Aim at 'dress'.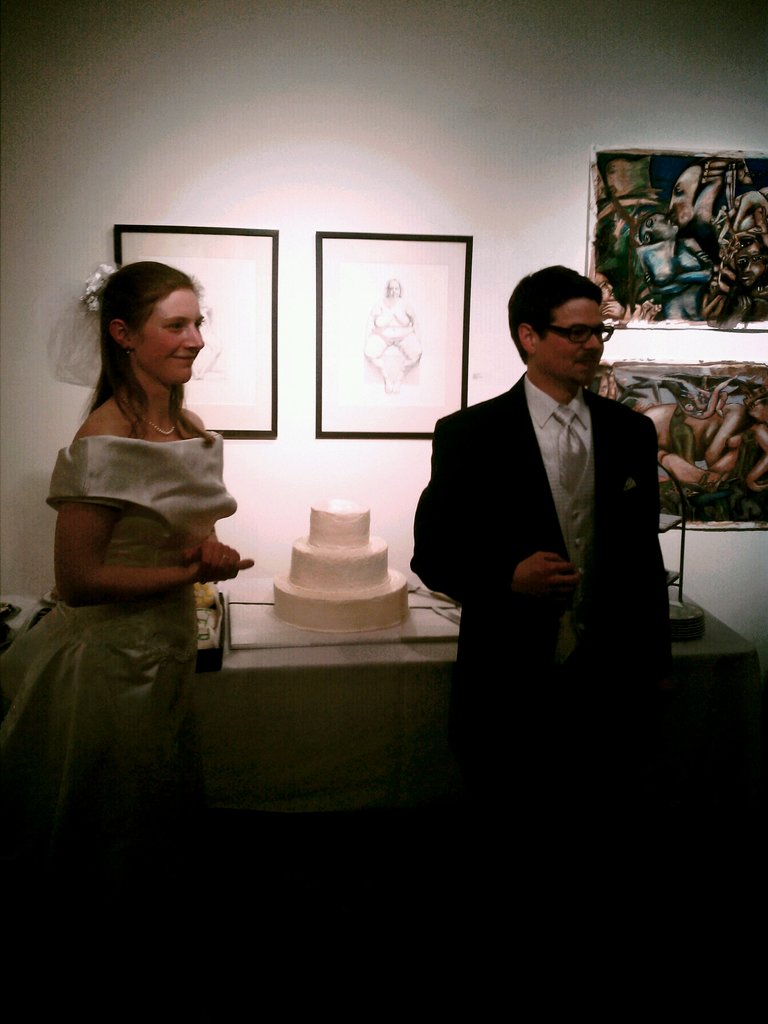
Aimed at <box>0,431,236,823</box>.
